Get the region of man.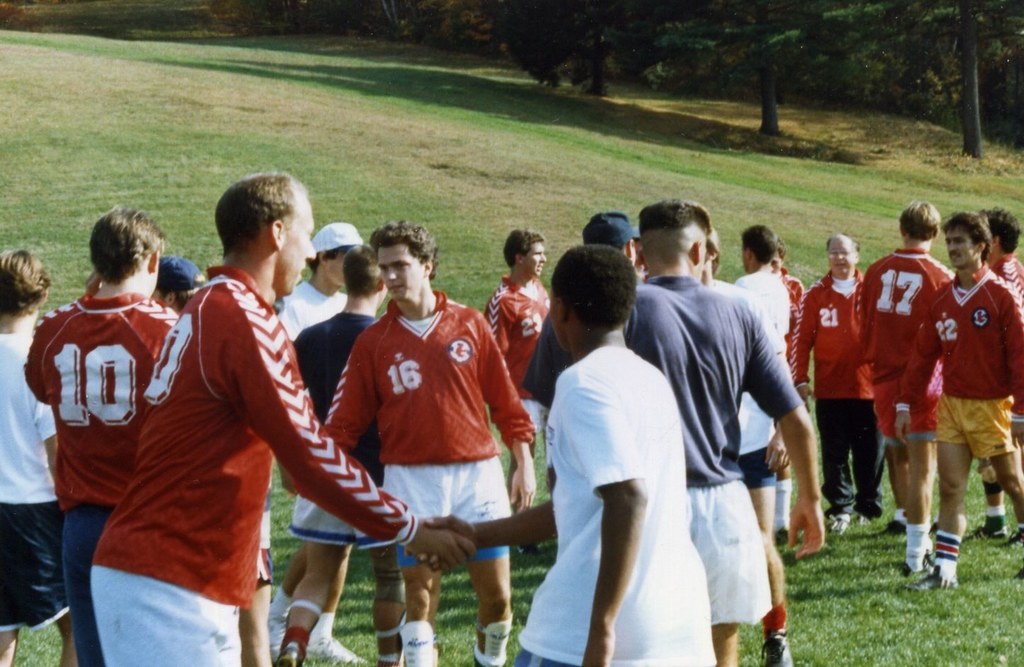
box=[275, 217, 364, 666].
